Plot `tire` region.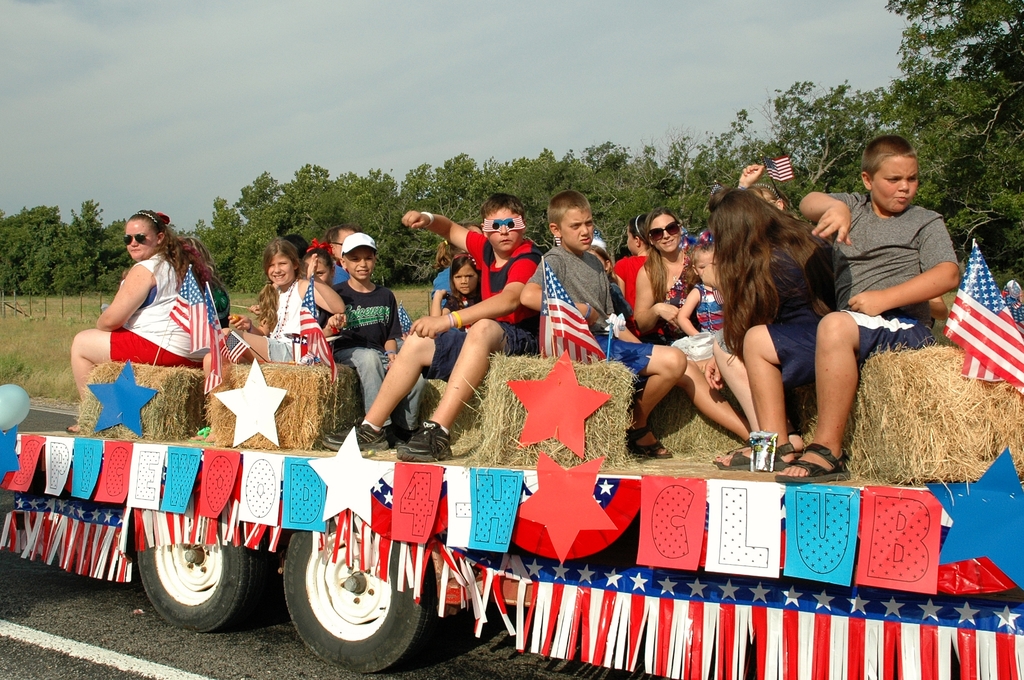
Plotted at BBox(134, 513, 243, 634).
